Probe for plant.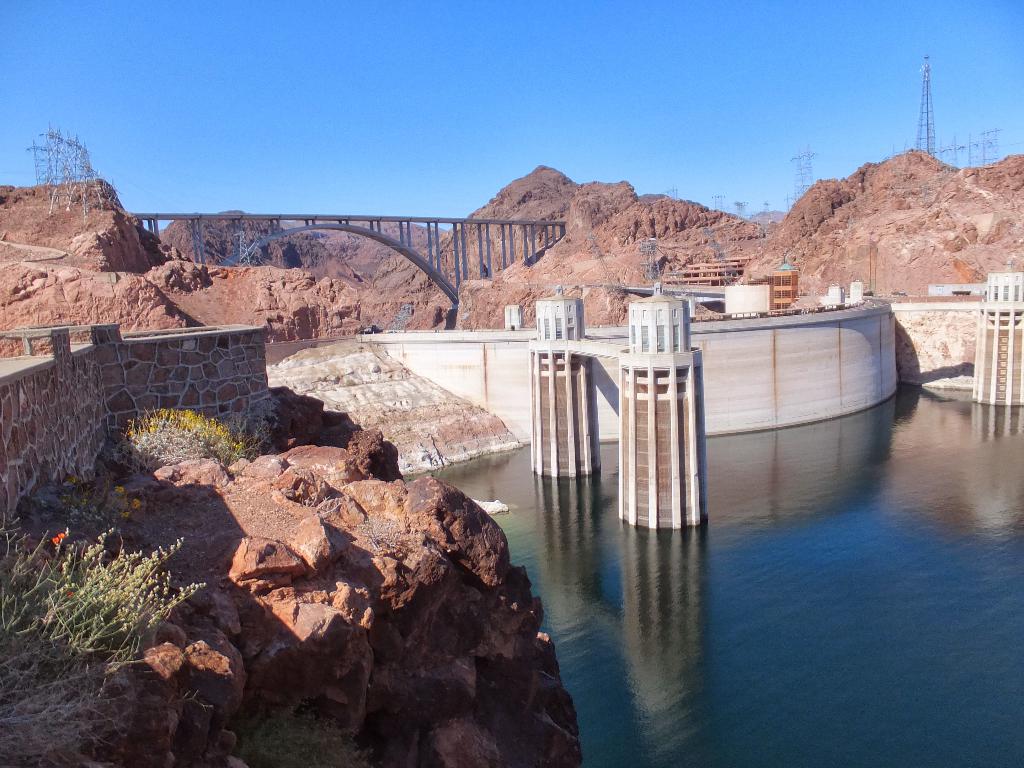
Probe result: bbox(58, 471, 143, 528).
